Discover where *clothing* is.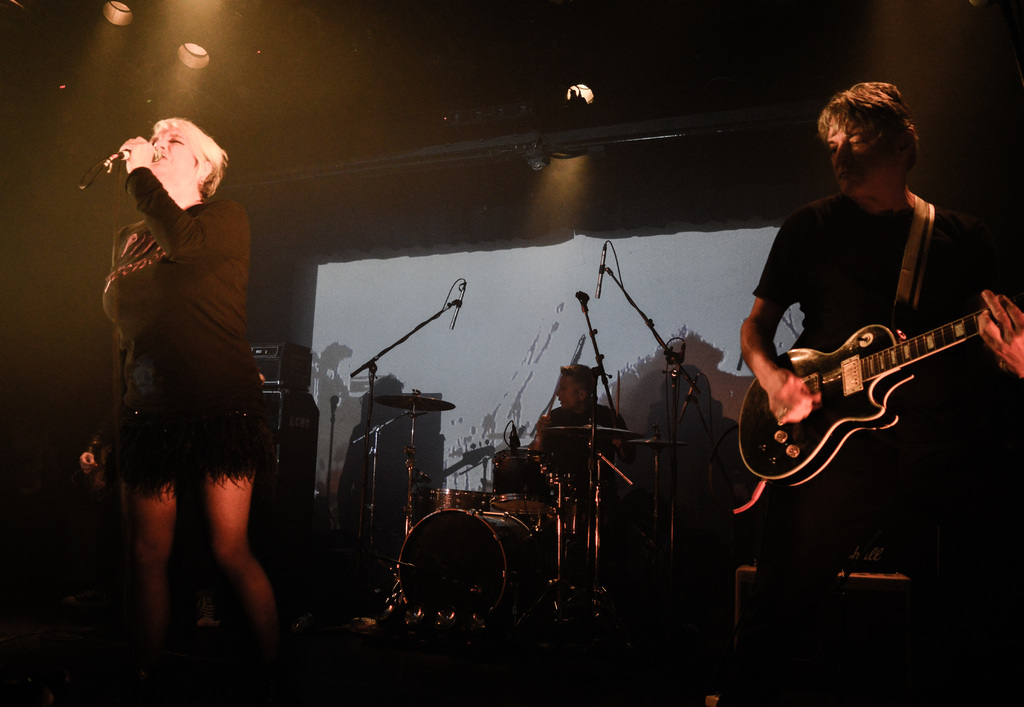
Discovered at rect(753, 189, 988, 574).
